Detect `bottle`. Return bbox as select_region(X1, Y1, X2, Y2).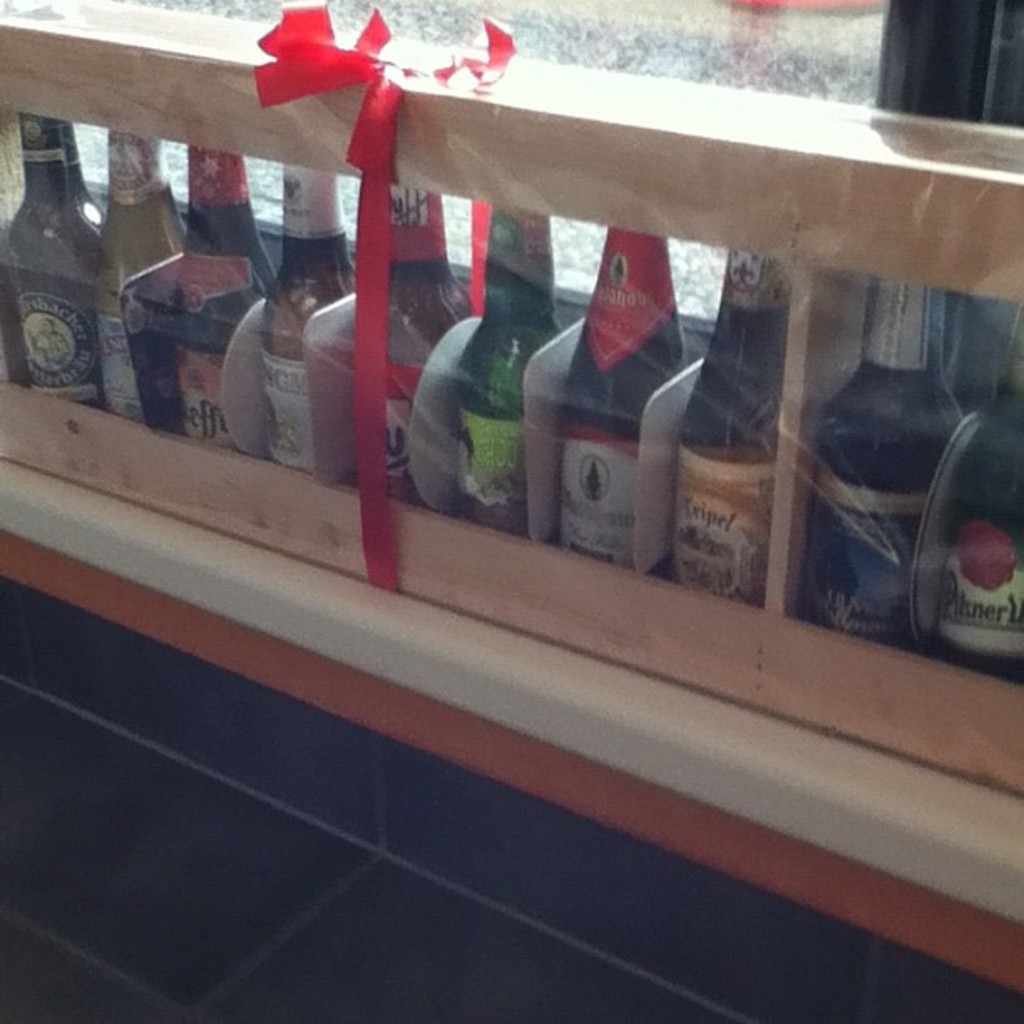
select_region(671, 239, 810, 594).
